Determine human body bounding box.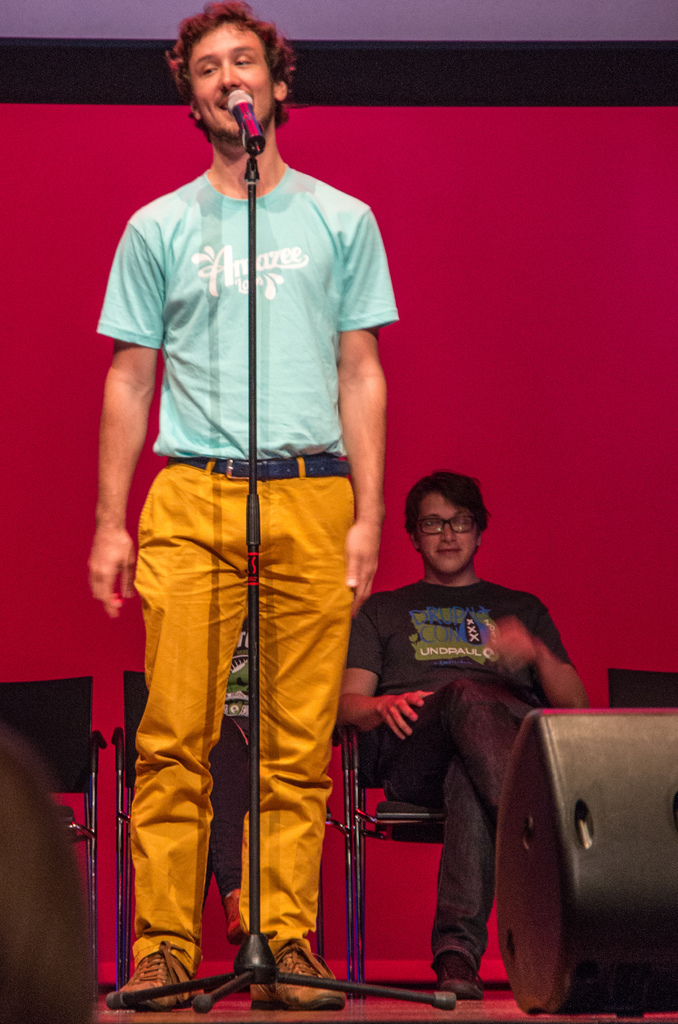
Determined: (335,574,588,1000).
